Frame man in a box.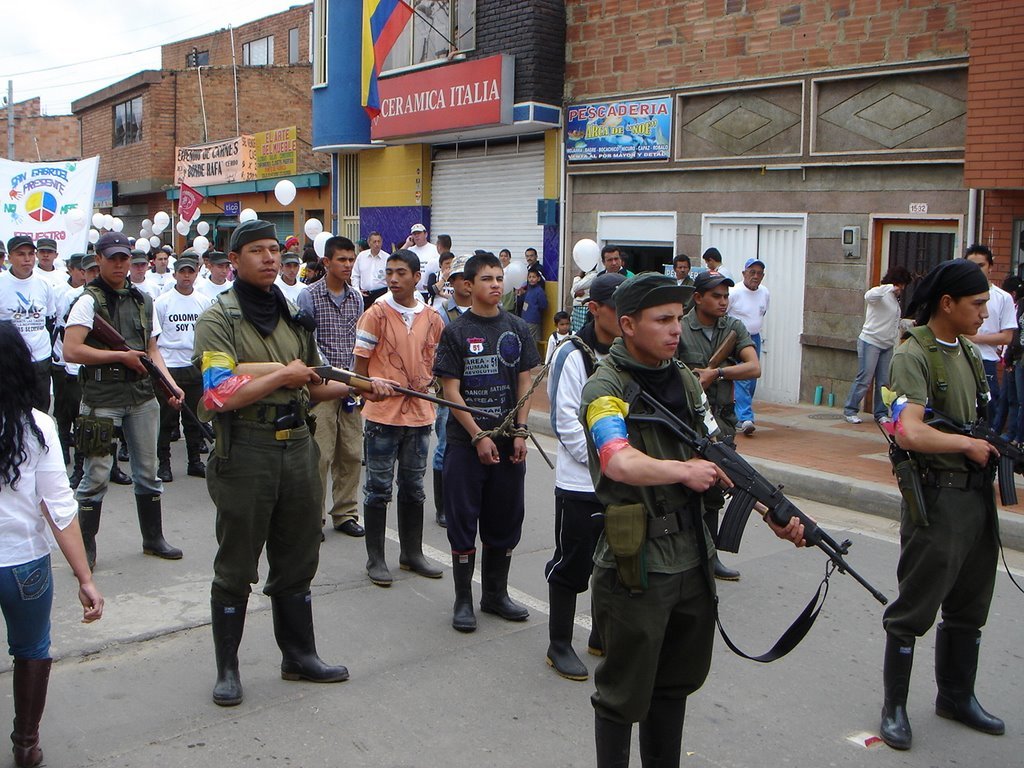
(x1=350, y1=247, x2=446, y2=587).
